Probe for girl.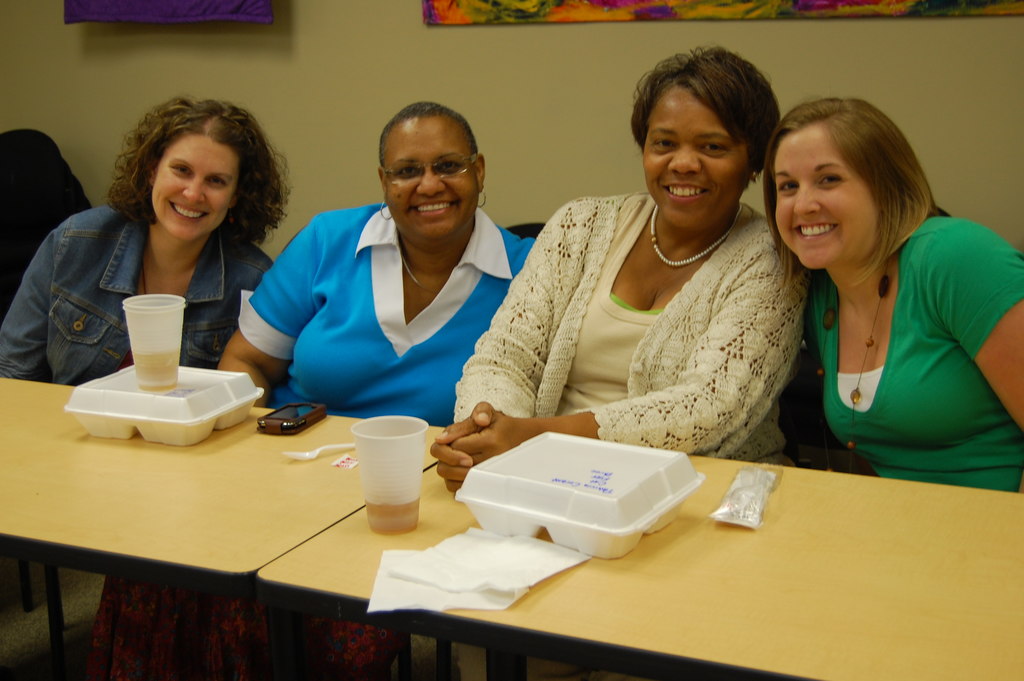
Probe result: <box>0,97,287,388</box>.
